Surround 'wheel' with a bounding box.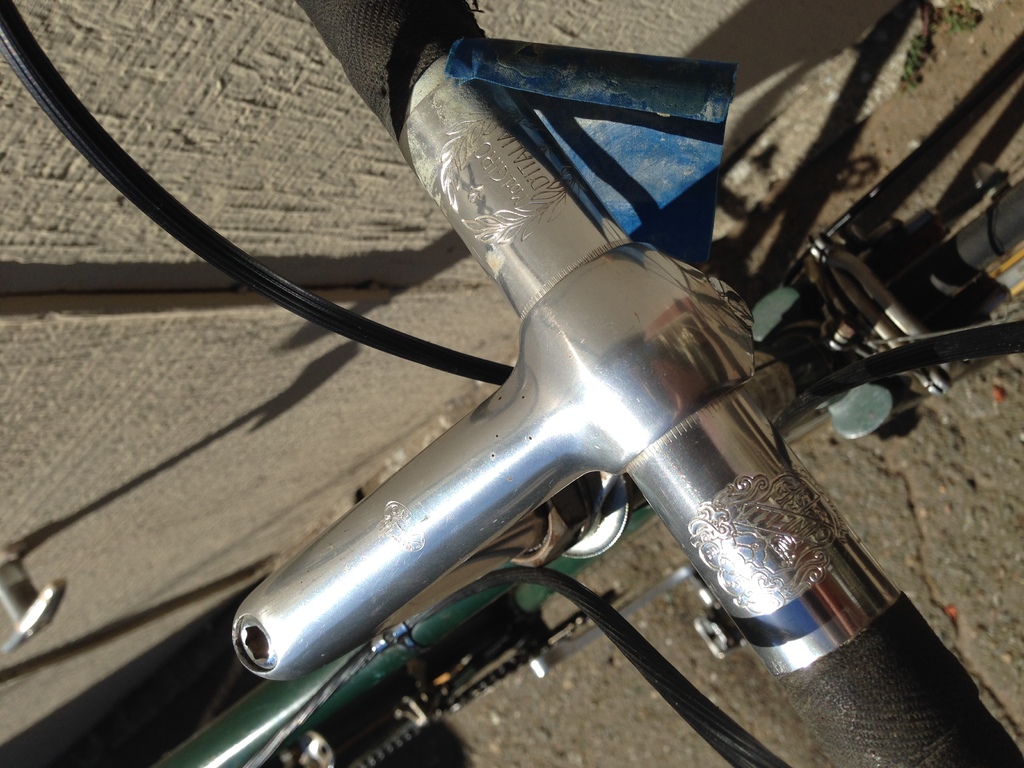
Rect(906, 180, 1023, 366).
